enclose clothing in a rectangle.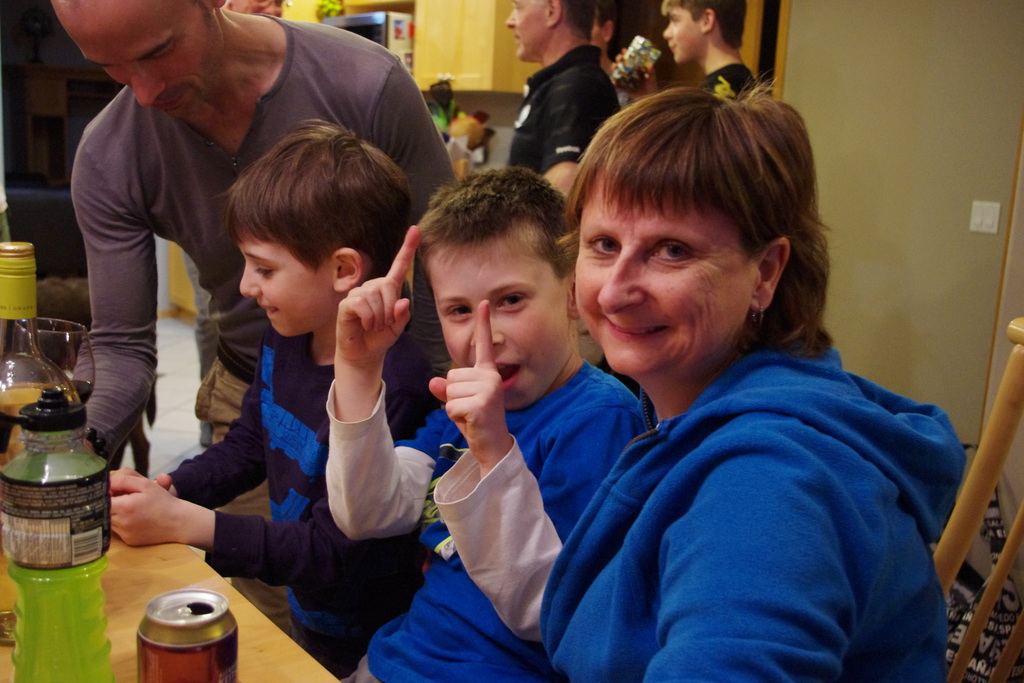
select_region(66, 15, 454, 641).
